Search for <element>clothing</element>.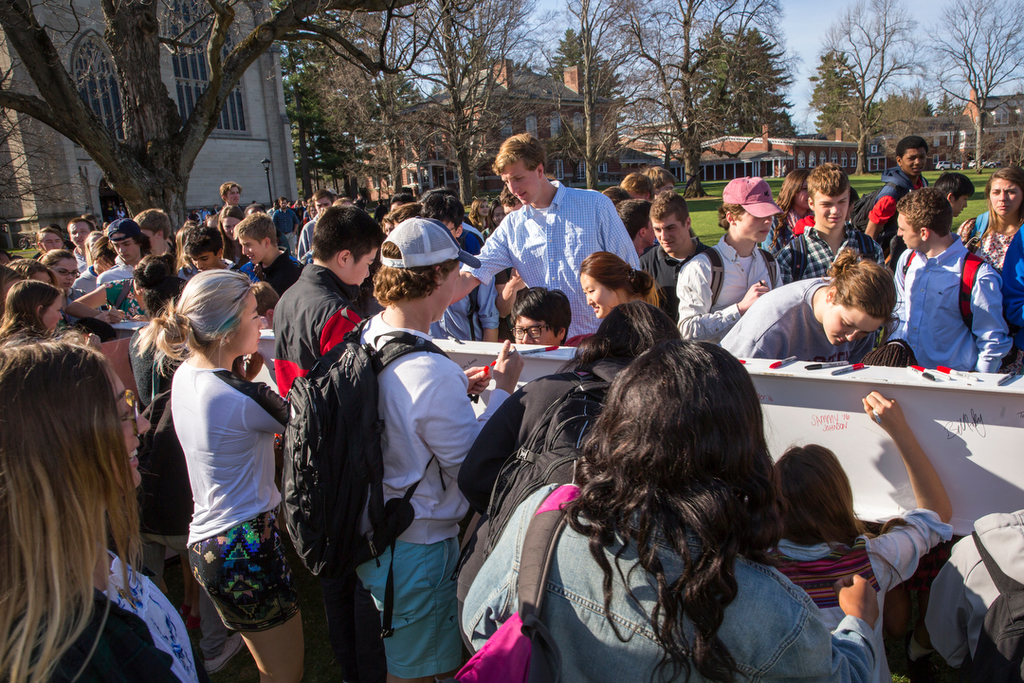
Found at detection(272, 207, 299, 247).
